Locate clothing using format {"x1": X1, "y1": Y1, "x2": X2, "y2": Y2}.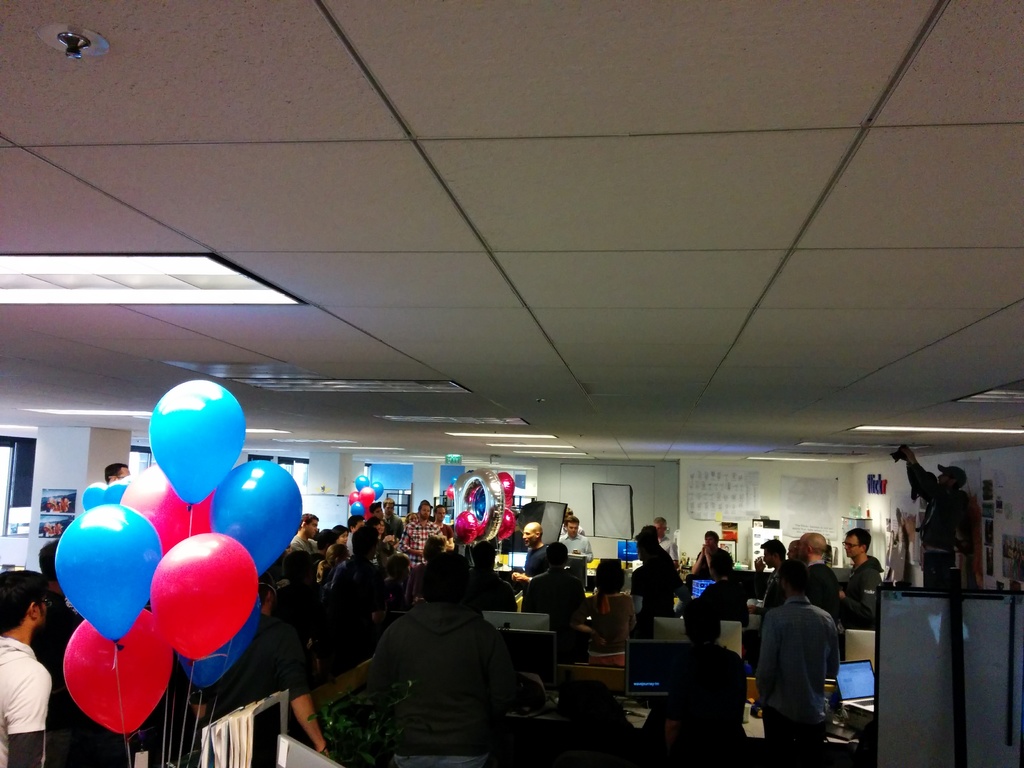
{"x1": 559, "y1": 516, "x2": 586, "y2": 543}.
